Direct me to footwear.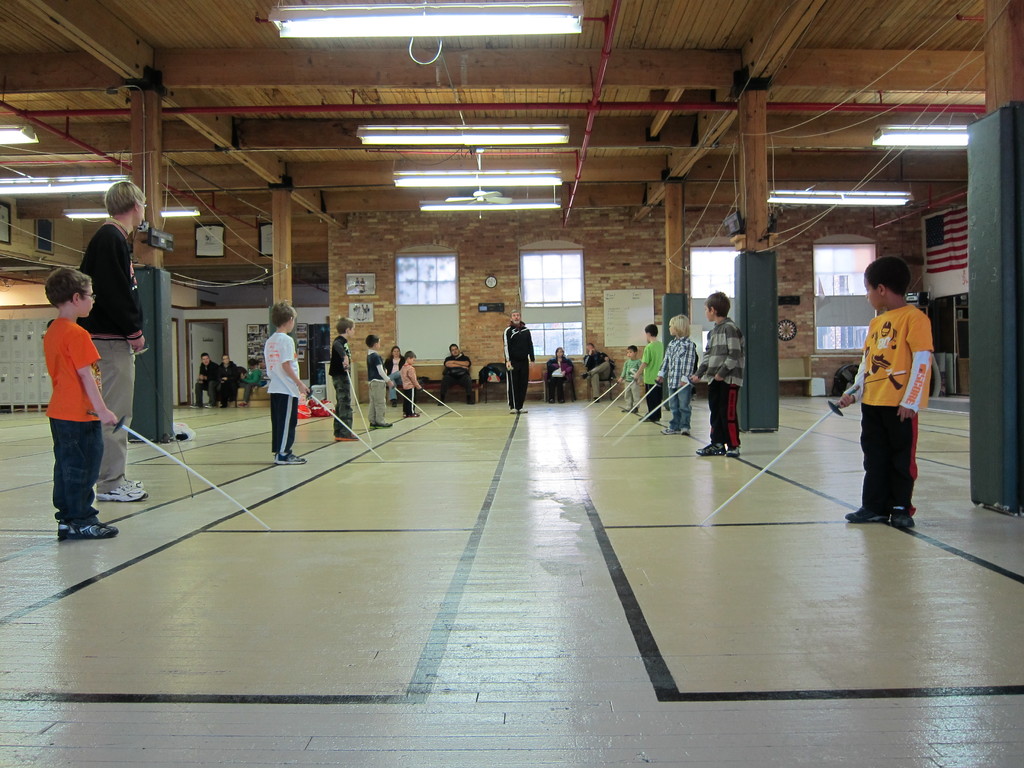
Direction: (53,518,73,538).
